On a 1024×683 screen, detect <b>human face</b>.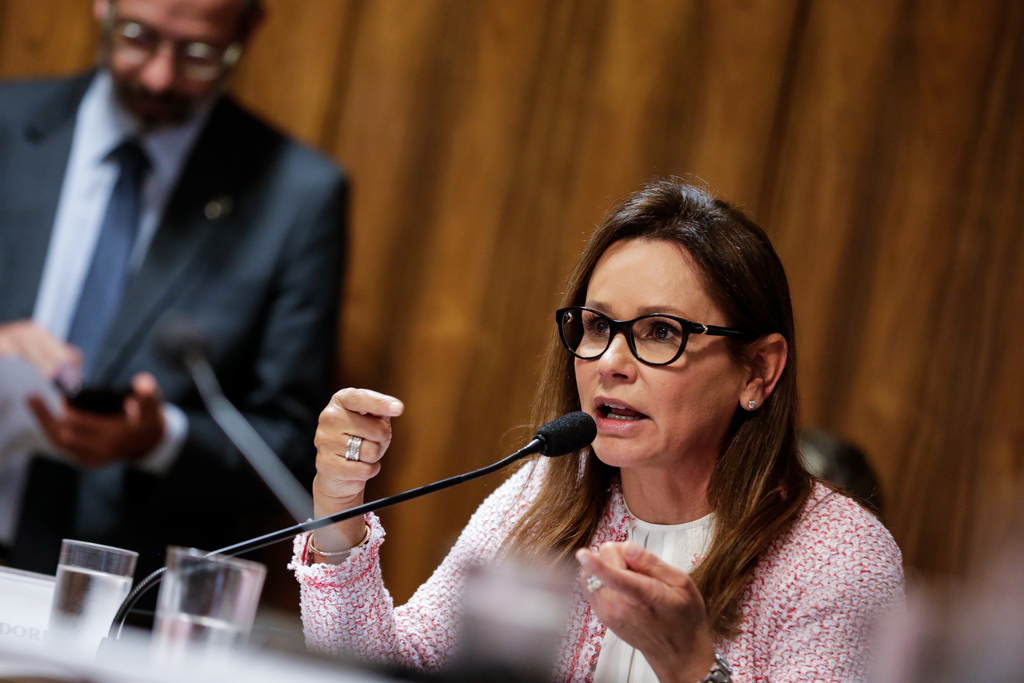
pyautogui.locateOnScreen(106, 0, 244, 129).
